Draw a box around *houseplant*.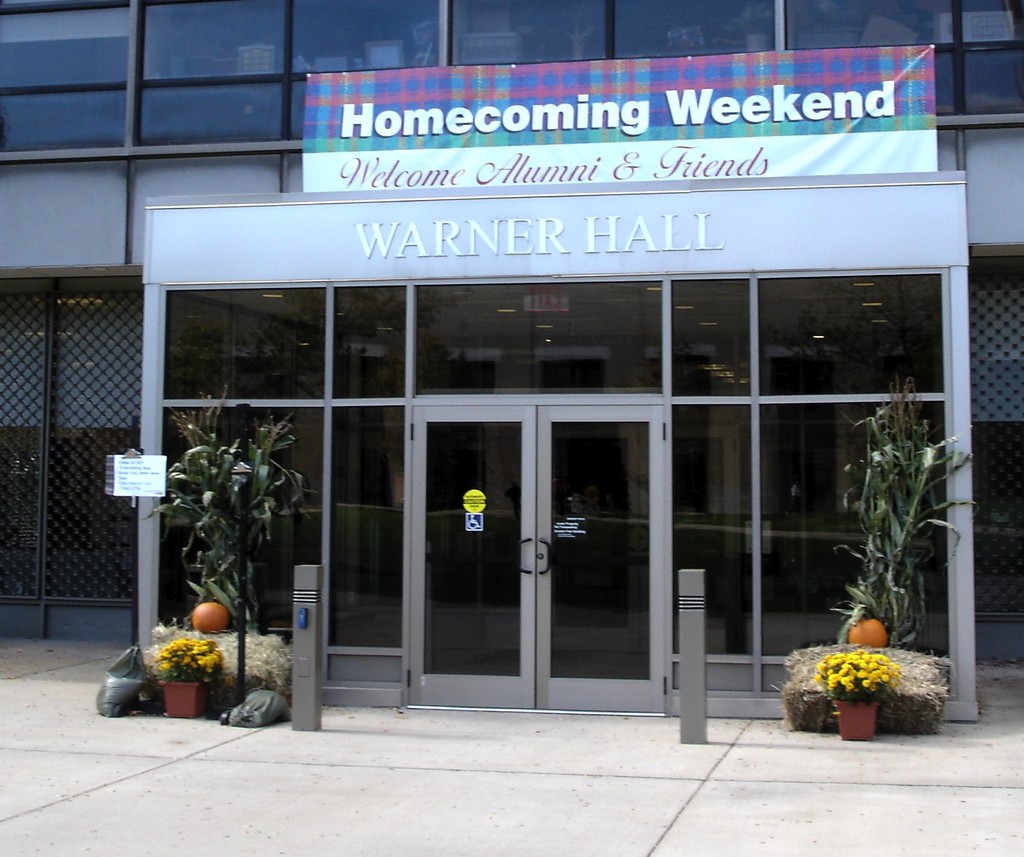
(132,387,309,646).
